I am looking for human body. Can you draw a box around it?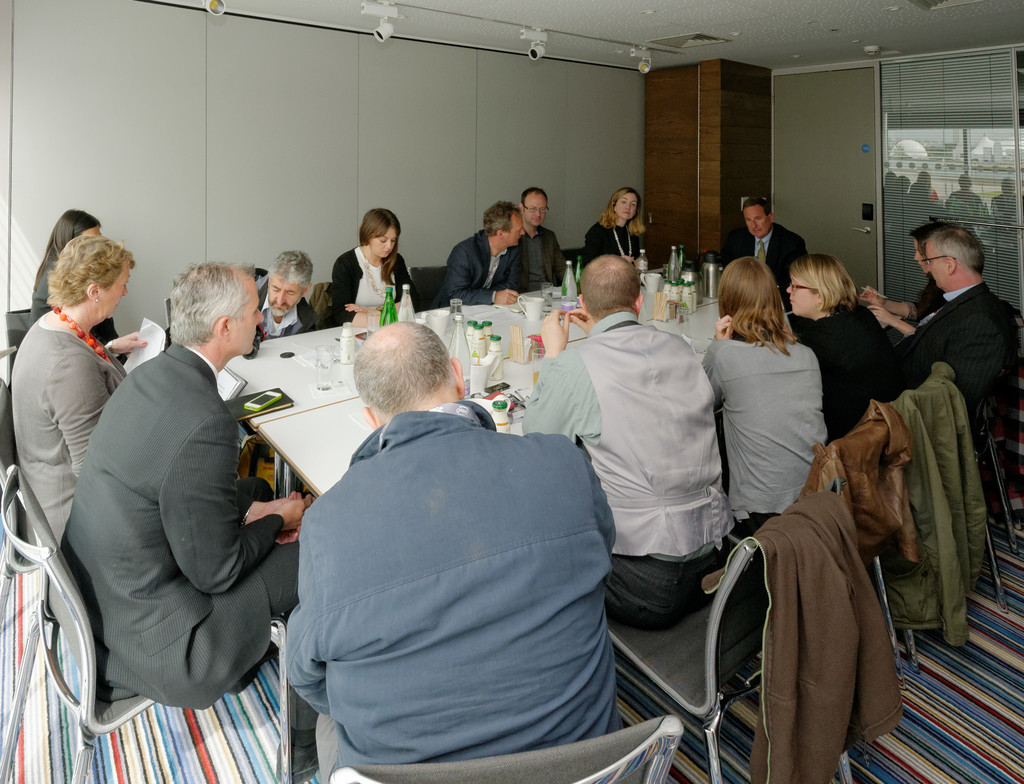
Sure, the bounding box is 794, 306, 907, 446.
